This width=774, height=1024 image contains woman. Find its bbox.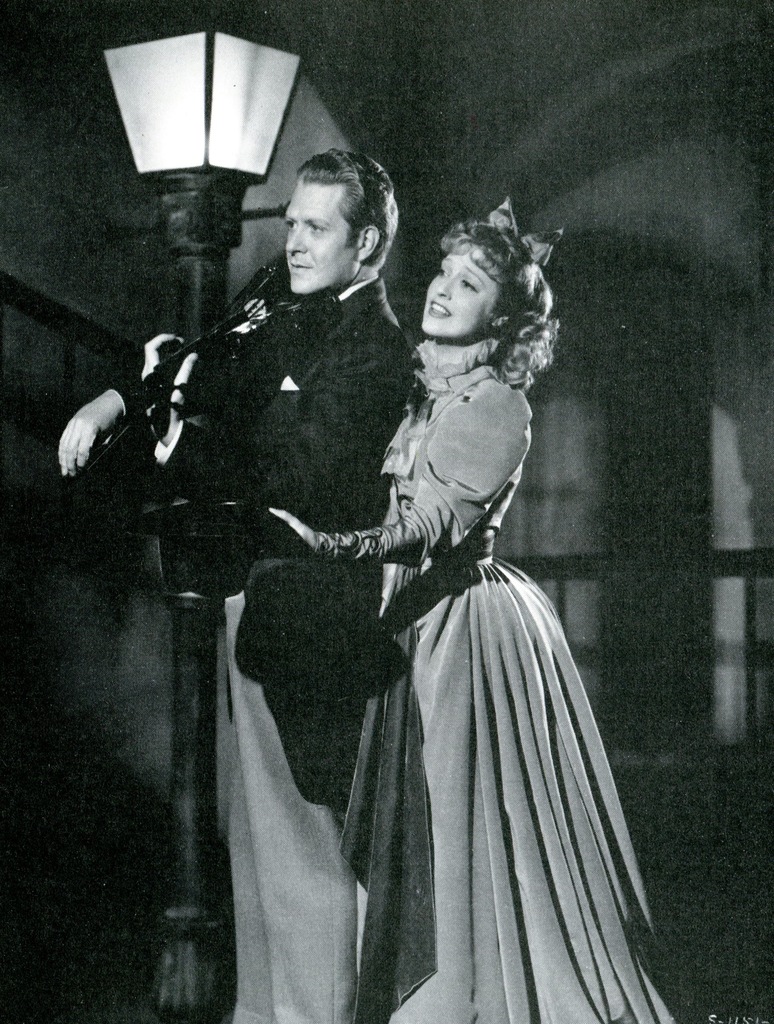
bbox=[231, 166, 679, 1015].
